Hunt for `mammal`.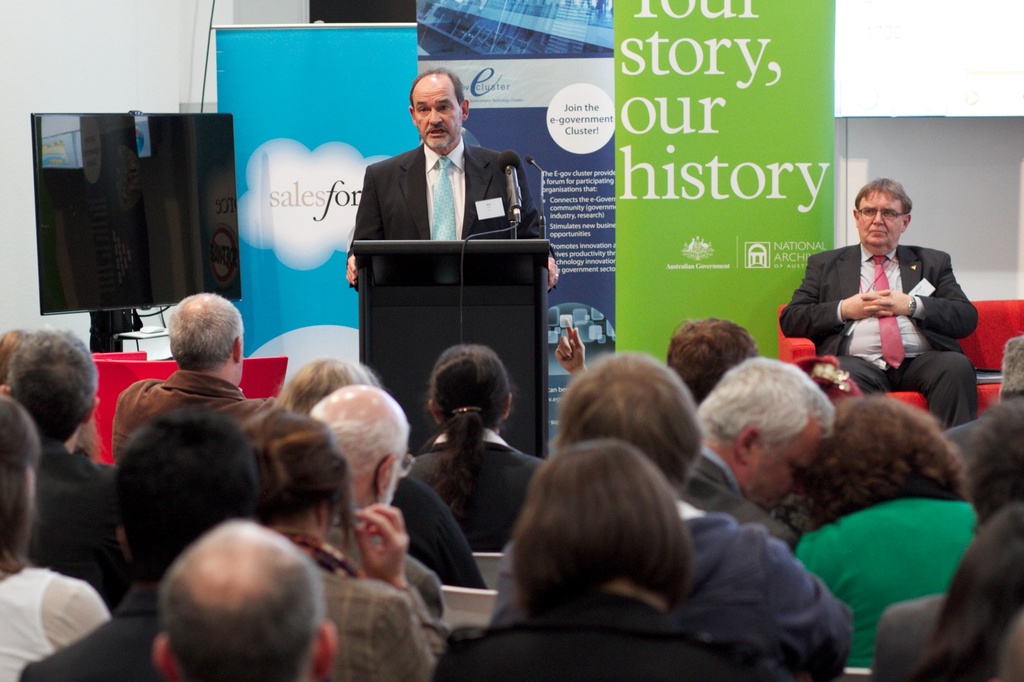
Hunted down at select_region(280, 356, 491, 591).
